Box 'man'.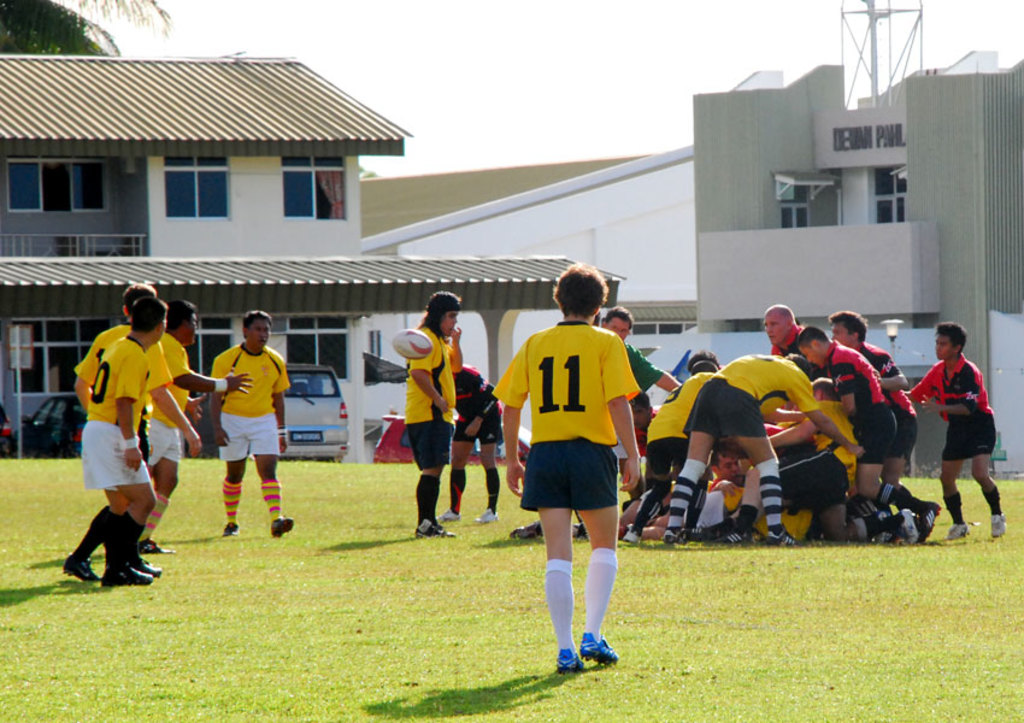
798 323 942 541.
